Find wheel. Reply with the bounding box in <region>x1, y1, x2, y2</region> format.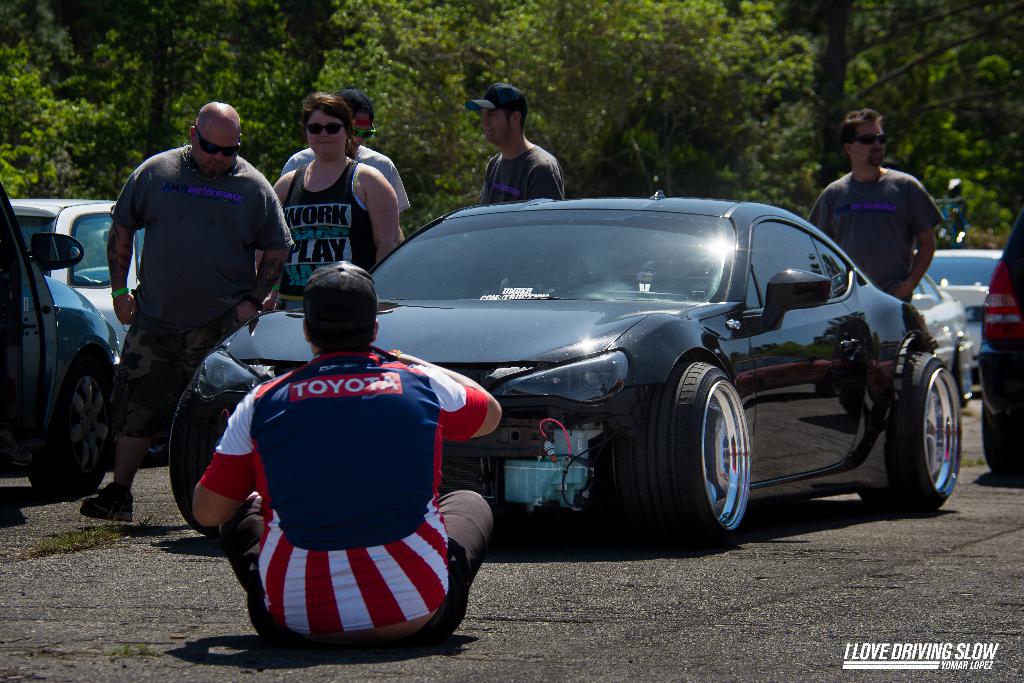
<region>165, 381, 218, 536</region>.
